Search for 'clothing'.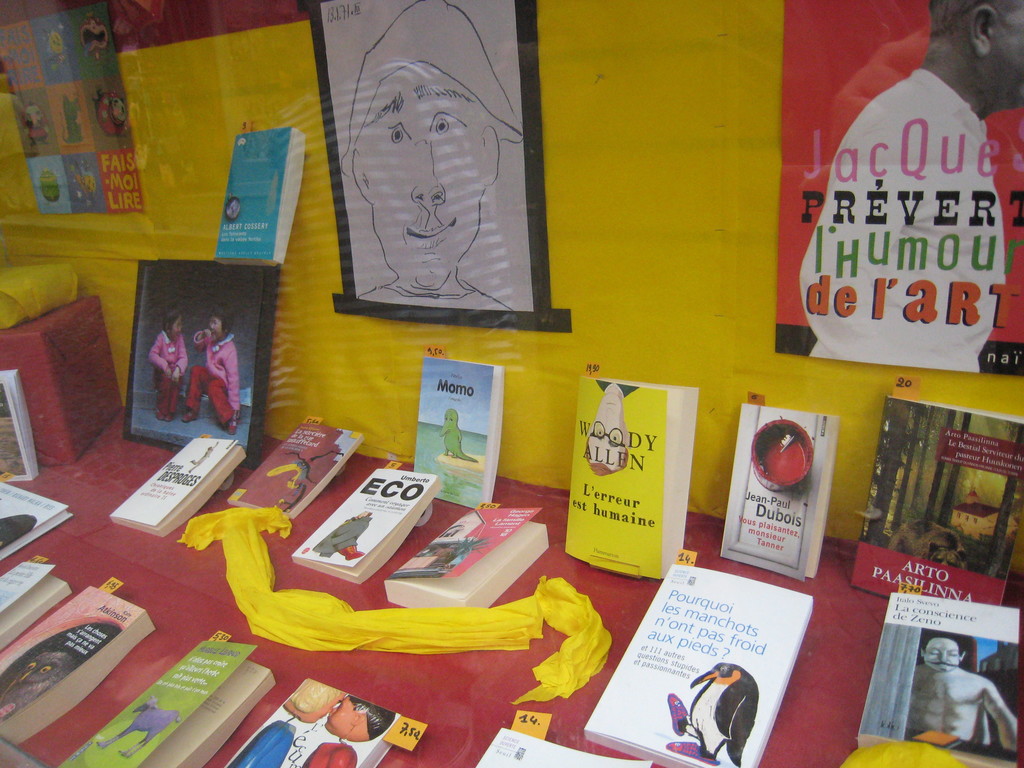
Found at 309:518:371:557.
